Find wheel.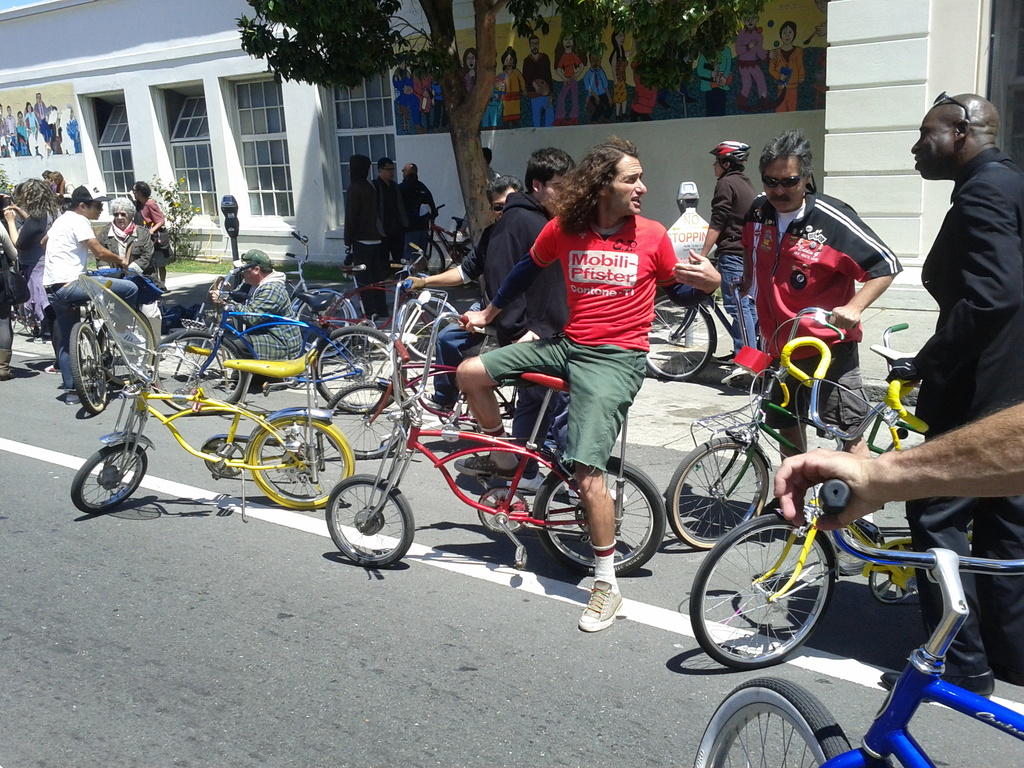
[x1=693, y1=516, x2=838, y2=668].
